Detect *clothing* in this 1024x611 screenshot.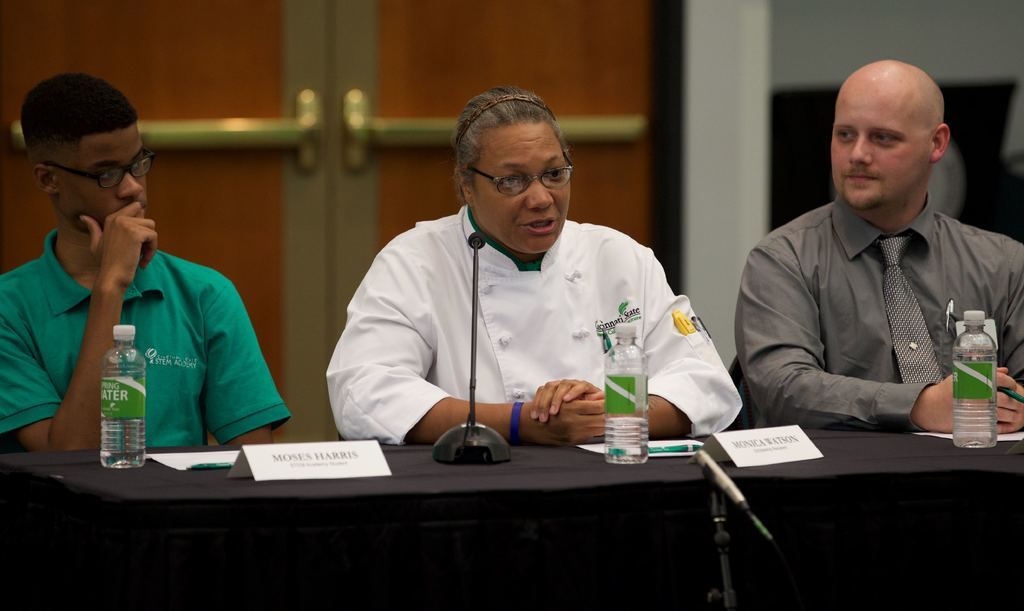
Detection: l=17, t=184, r=277, b=473.
